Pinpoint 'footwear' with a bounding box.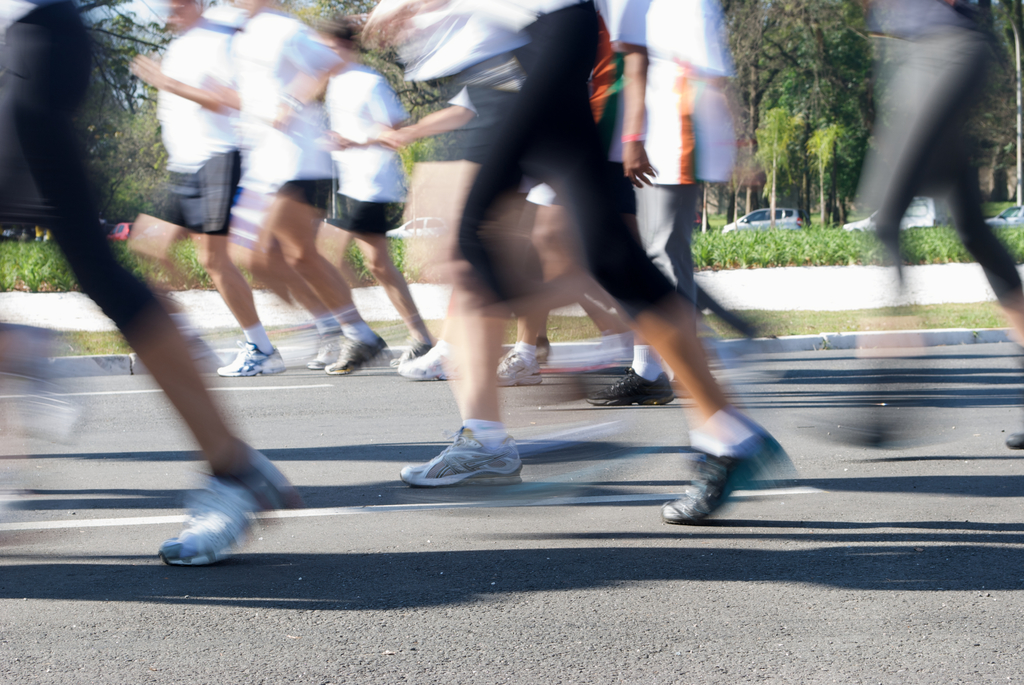
crop(413, 423, 520, 495).
